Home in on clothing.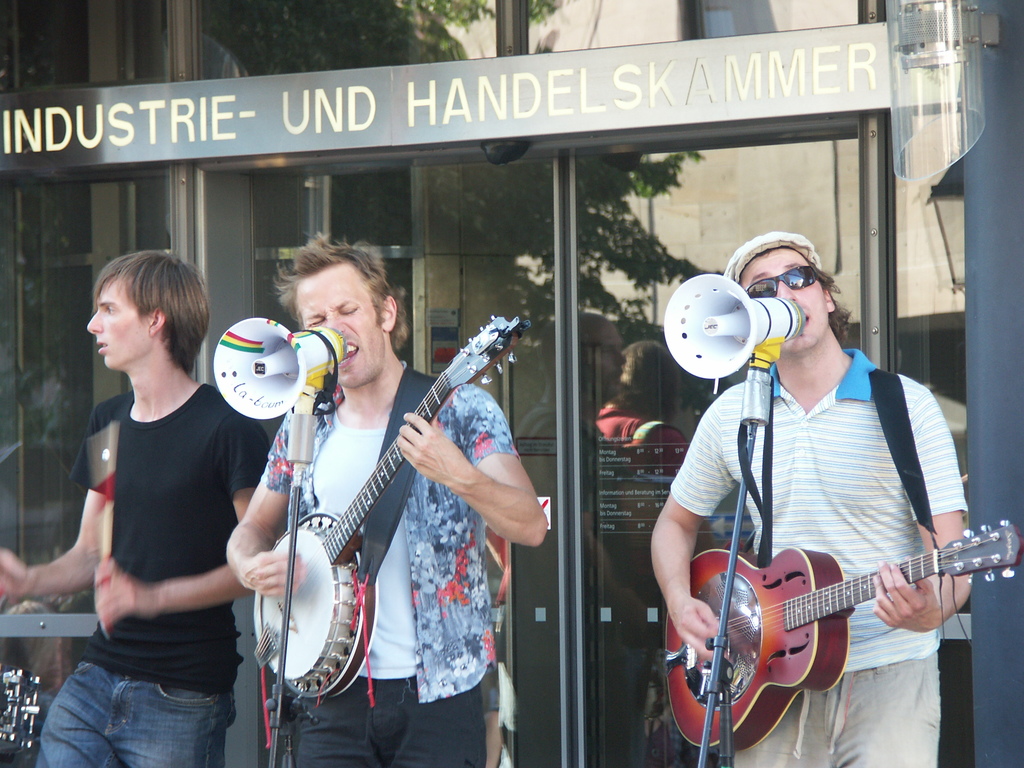
Homed in at bbox(259, 357, 523, 767).
